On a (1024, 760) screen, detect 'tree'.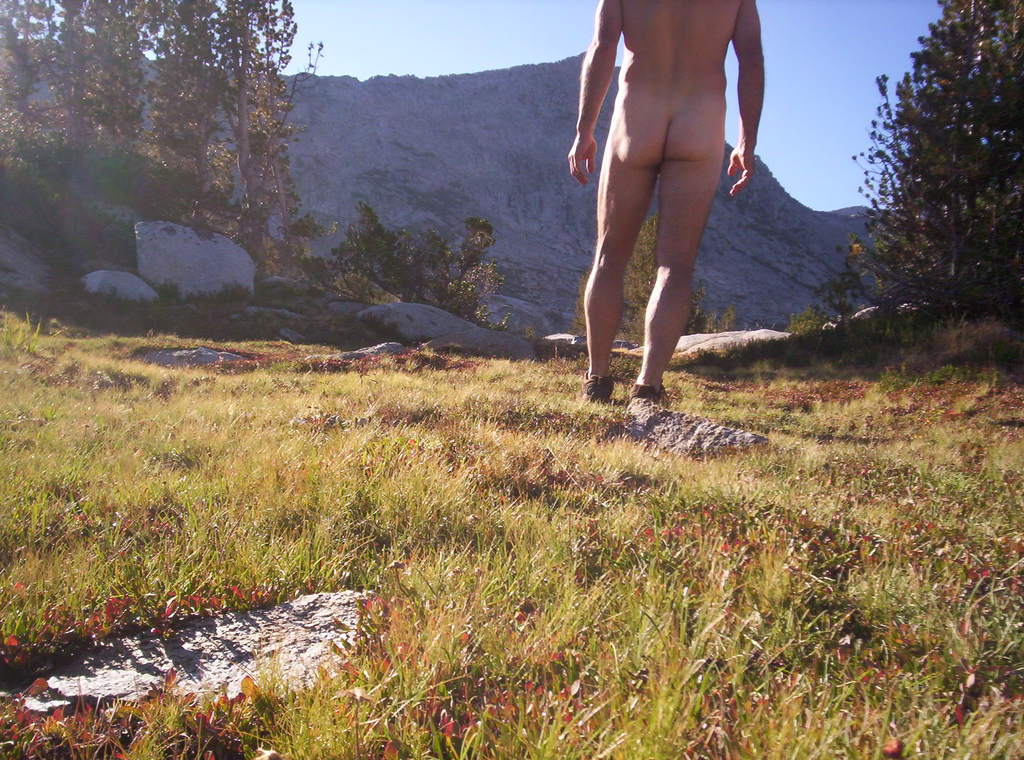
bbox(220, 0, 337, 252).
